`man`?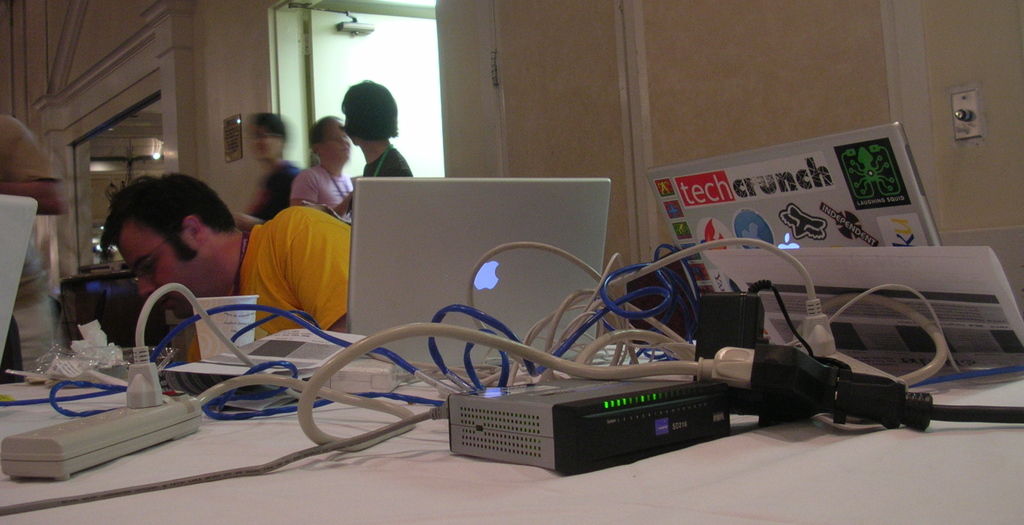
{"x1": 89, "y1": 153, "x2": 359, "y2": 338}
